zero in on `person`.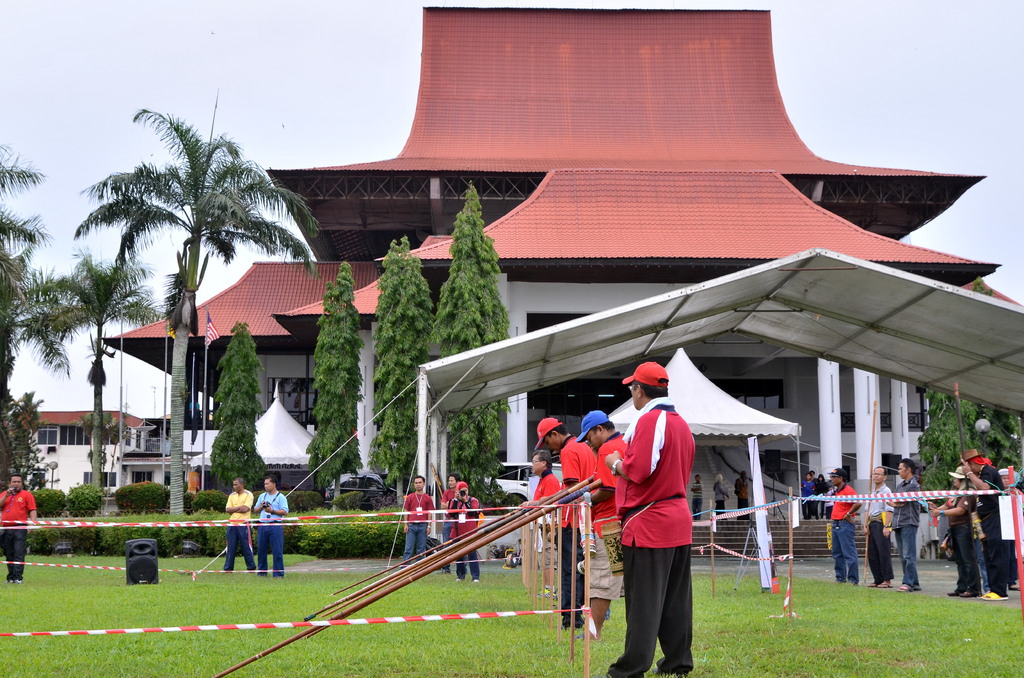
Zeroed in: locate(402, 476, 435, 570).
